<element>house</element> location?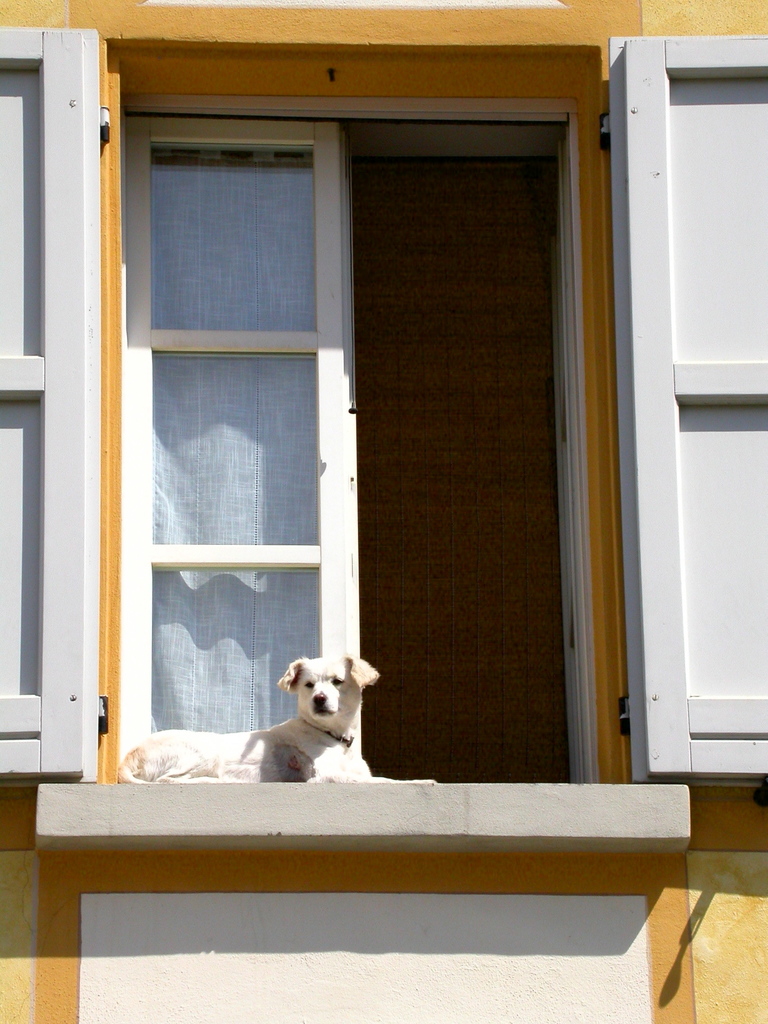
bbox=(0, 0, 767, 1023)
